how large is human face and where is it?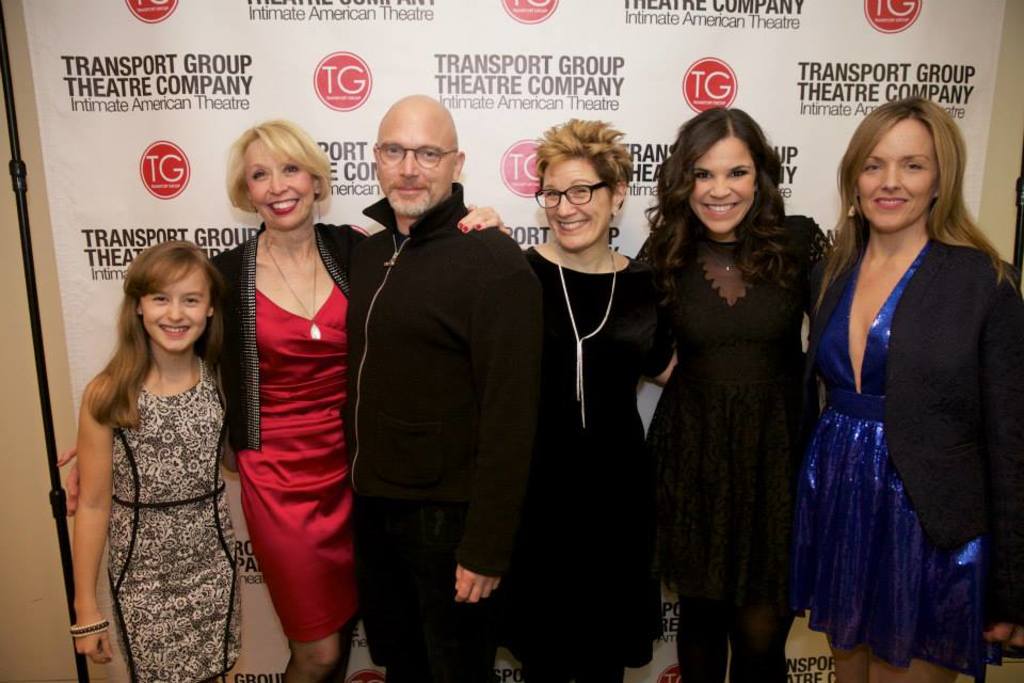
Bounding box: l=245, t=134, r=311, b=232.
